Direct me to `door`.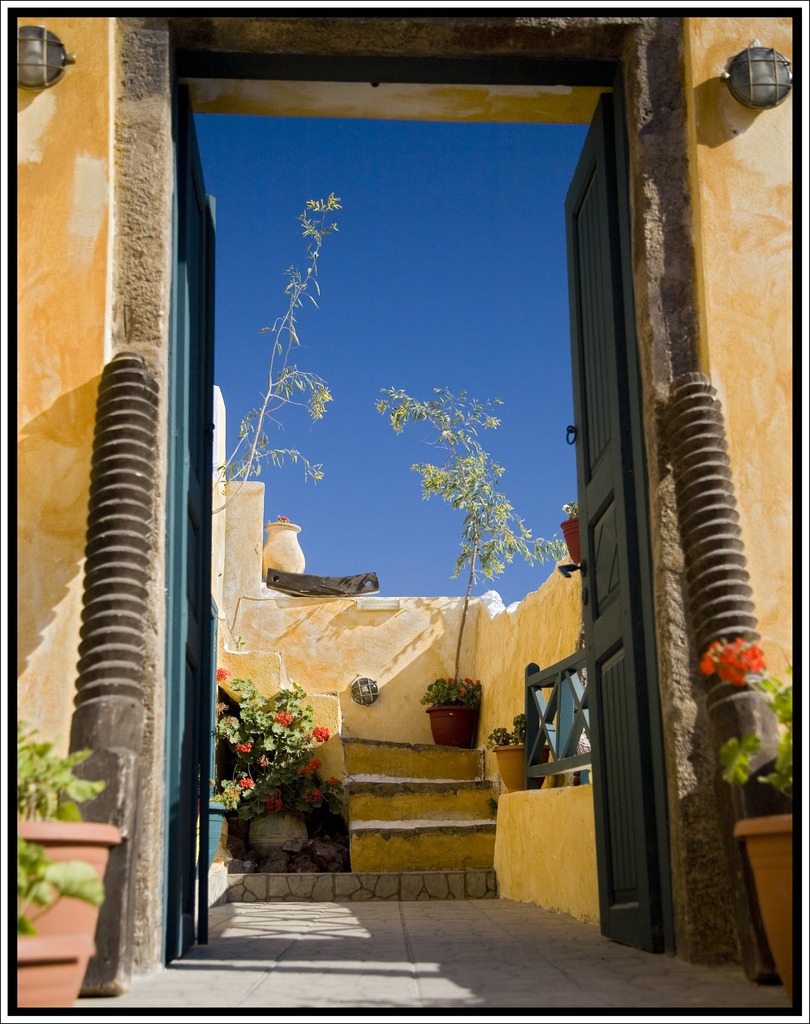
Direction: l=549, t=92, r=665, b=954.
